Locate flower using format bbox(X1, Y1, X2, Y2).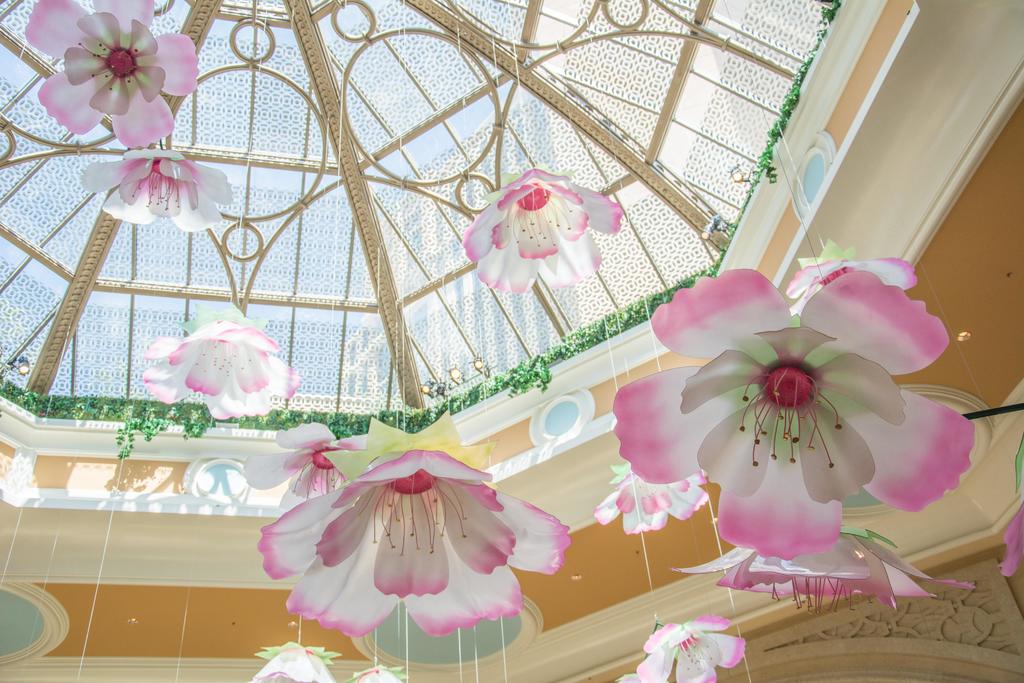
bbox(259, 452, 572, 636).
